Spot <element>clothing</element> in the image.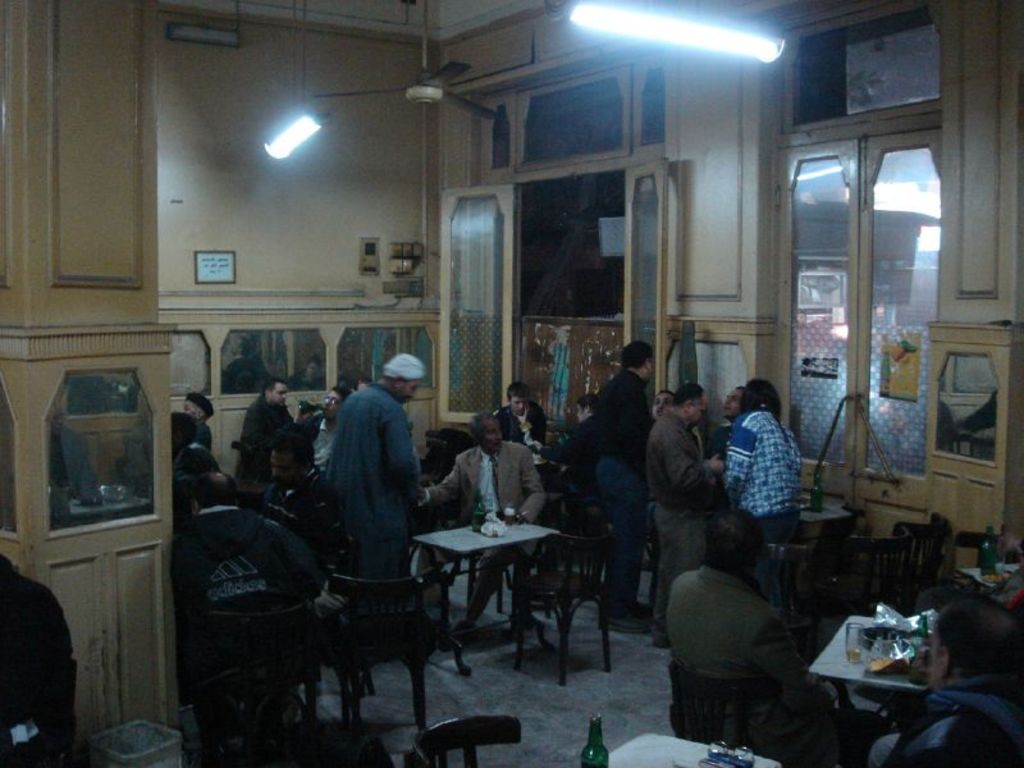
<element>clothing</element> found at BBox(296, 408, 333, 472).
